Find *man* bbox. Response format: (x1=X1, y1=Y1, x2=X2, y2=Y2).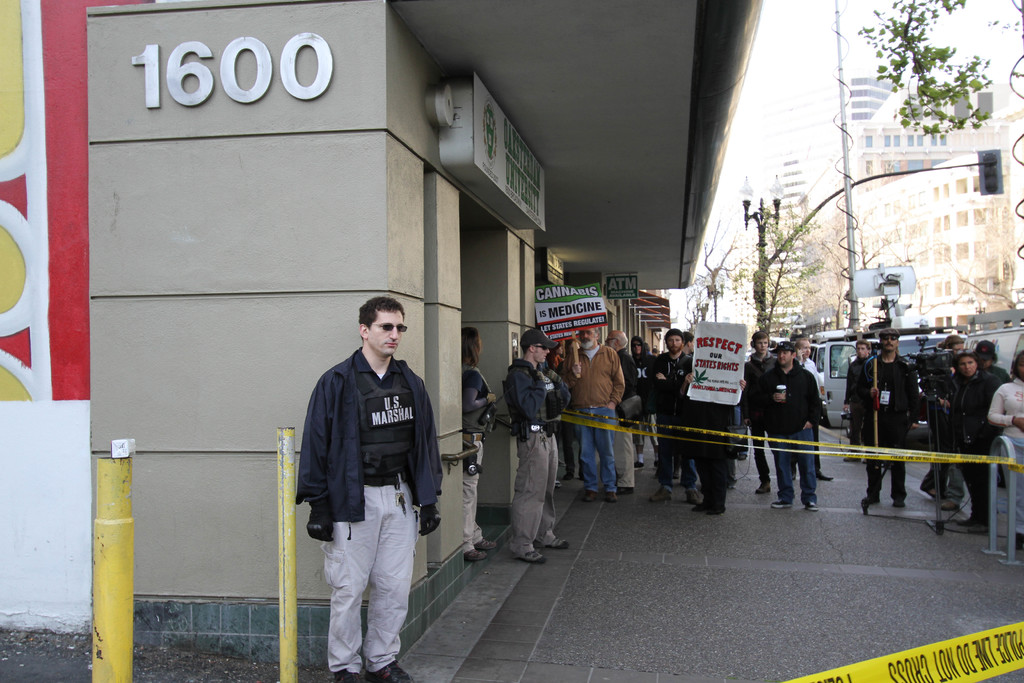
(x1=604, y1=331, x2=644, y2=489).
